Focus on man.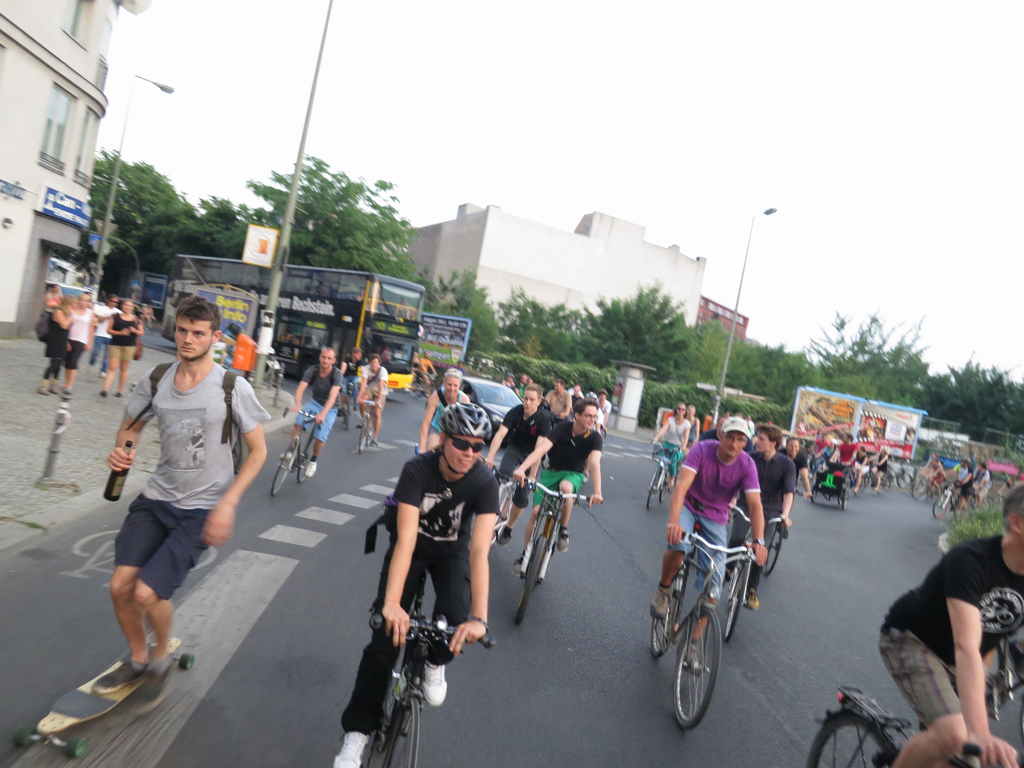
Focused at {"x1": 514, "y1": 397, "x2": 600, "y2": 565}.
